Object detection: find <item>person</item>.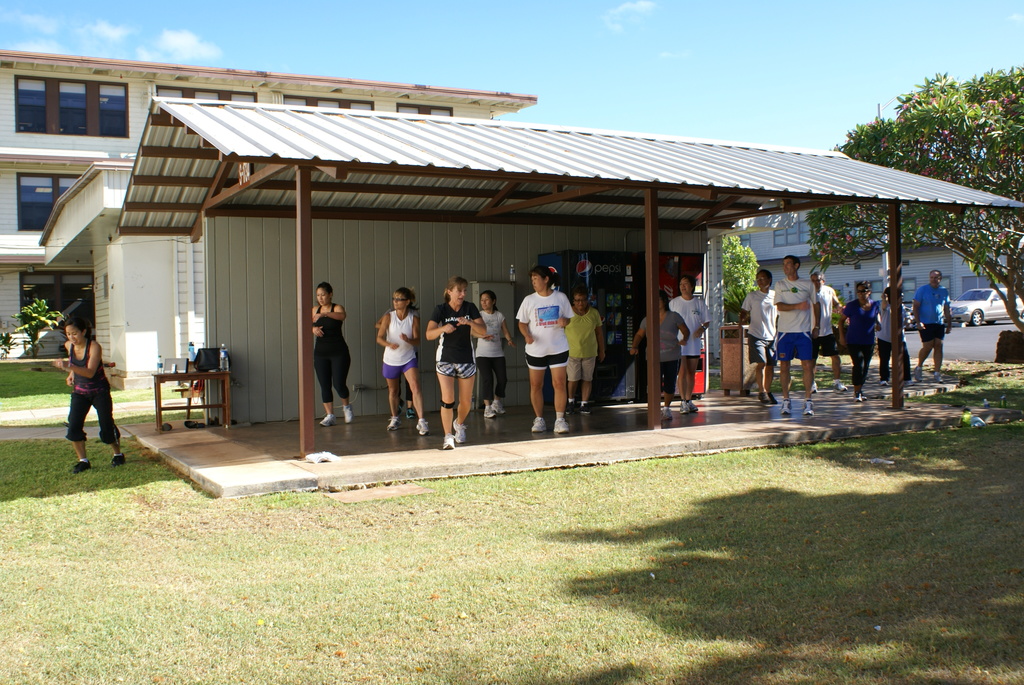
[812, 265, 845, 392].
